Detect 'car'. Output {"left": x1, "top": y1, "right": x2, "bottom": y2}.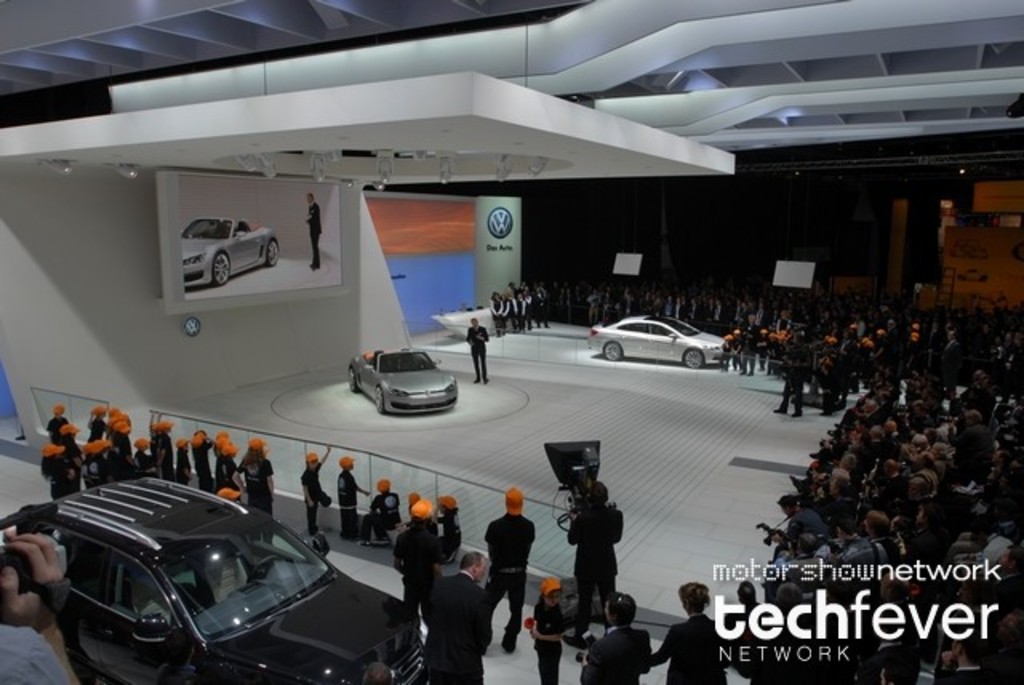
{"left": 589, "top": 315, "right": 734, "bottom": 371}.
